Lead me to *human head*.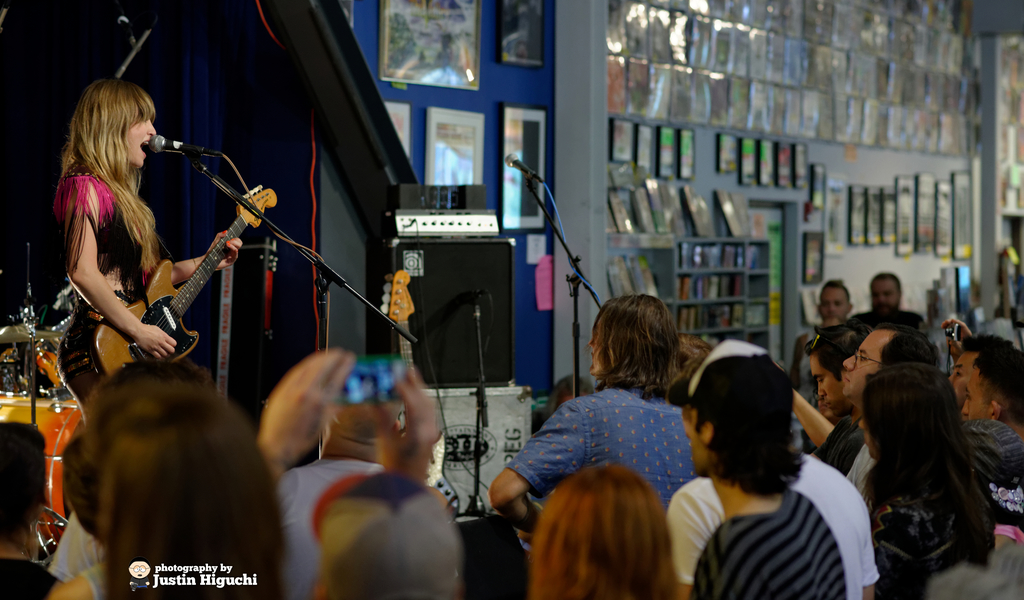
Lead to [966,418,1023,524].
